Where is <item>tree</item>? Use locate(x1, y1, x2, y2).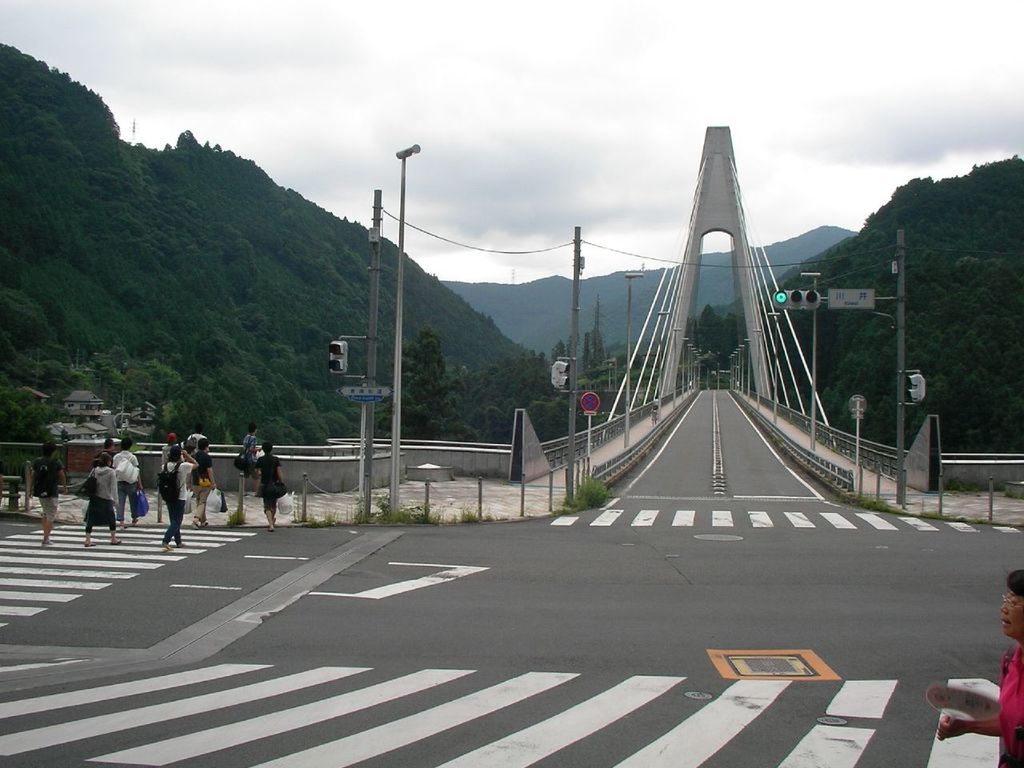
locate(708, 306, 718, 353).
